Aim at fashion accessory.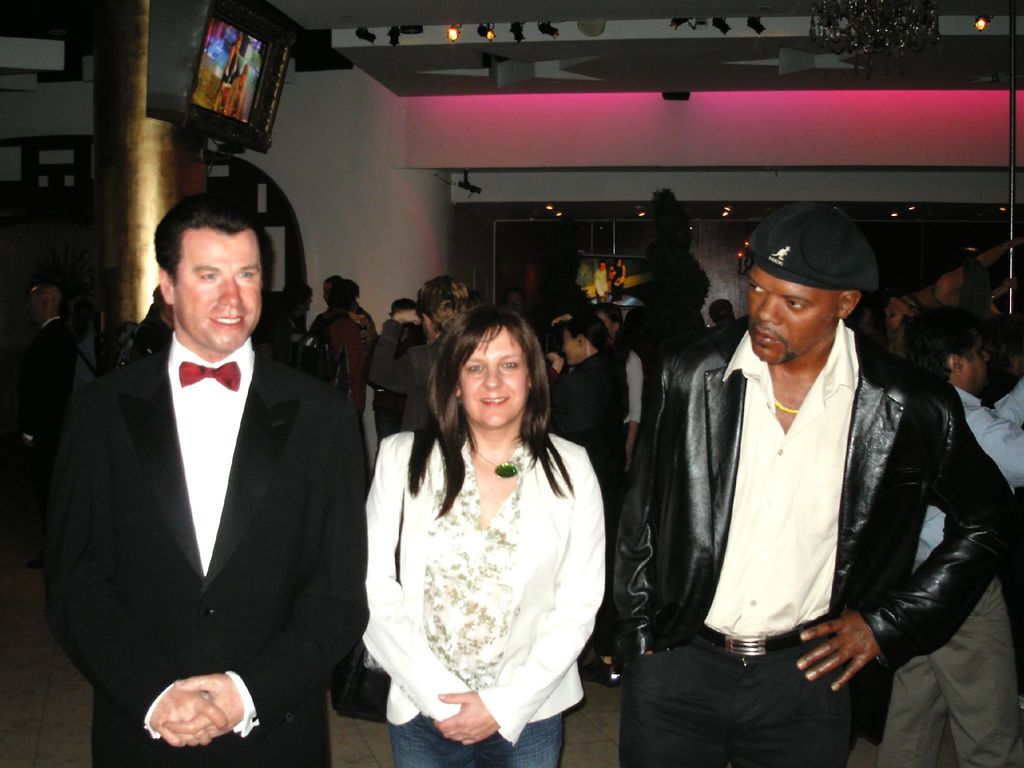
Aimed at select_region(578, 658, 620, 689).
